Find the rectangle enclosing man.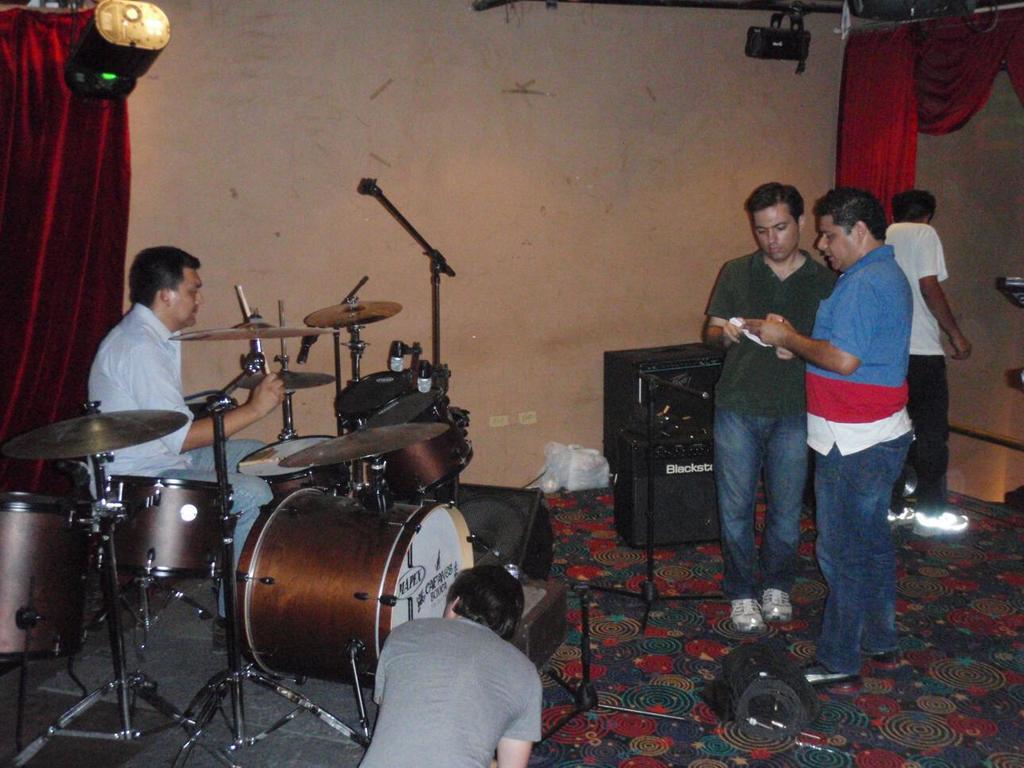
(864,184,972,531).
